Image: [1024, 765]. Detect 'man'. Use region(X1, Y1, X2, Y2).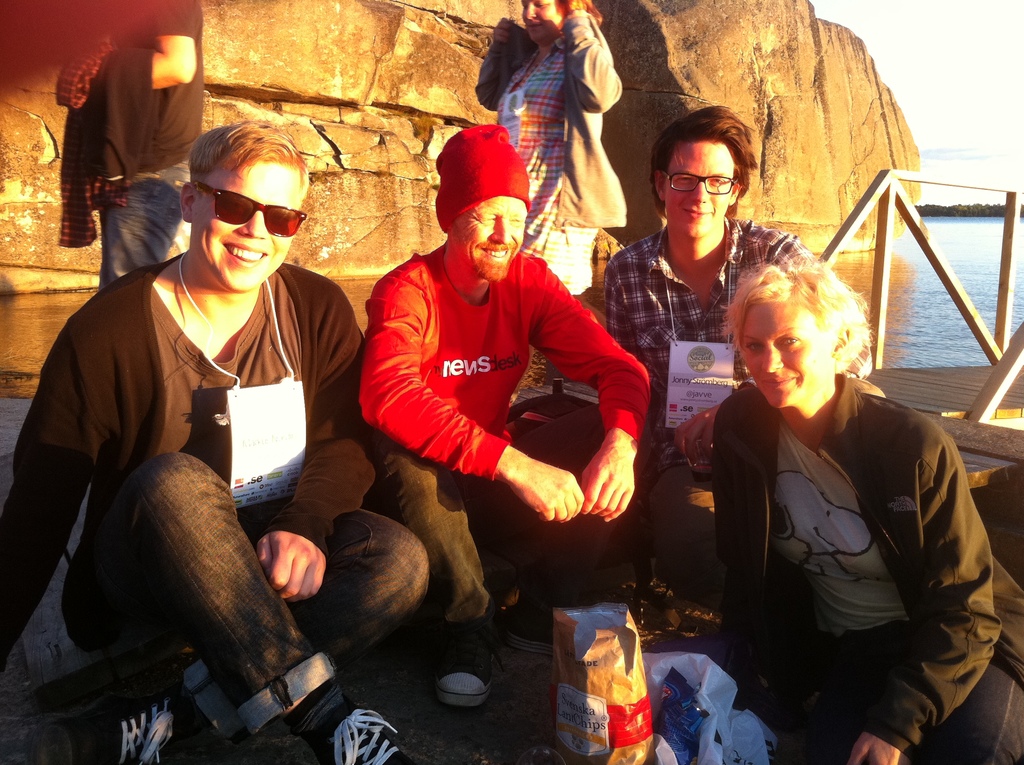
region(0, 118, 434, 764).
